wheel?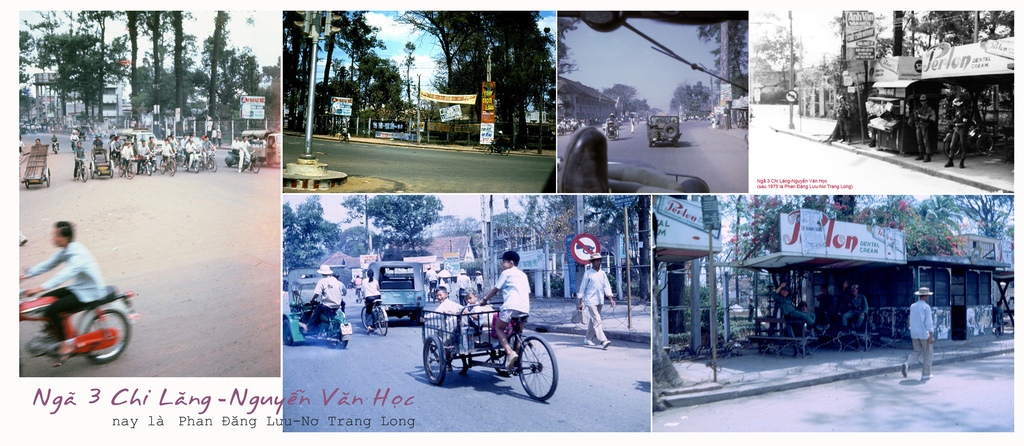
[166, 157, 175, 176]
